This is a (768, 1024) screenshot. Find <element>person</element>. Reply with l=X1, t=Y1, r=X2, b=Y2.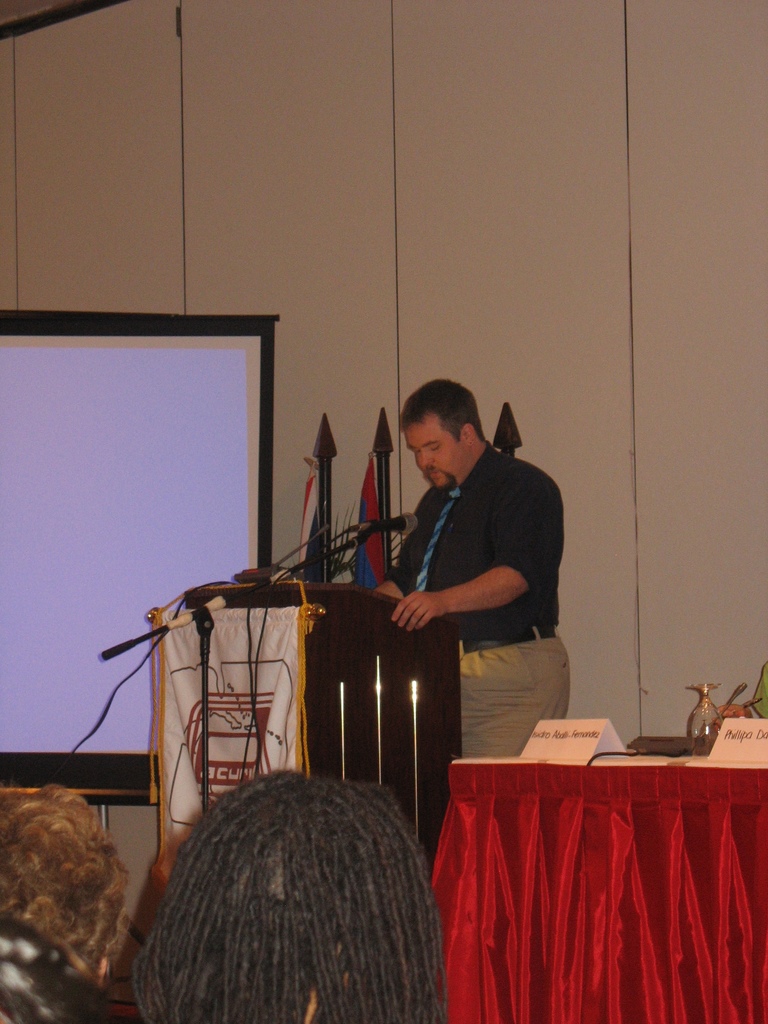
l=133, t=769, r=449, b=1023.
